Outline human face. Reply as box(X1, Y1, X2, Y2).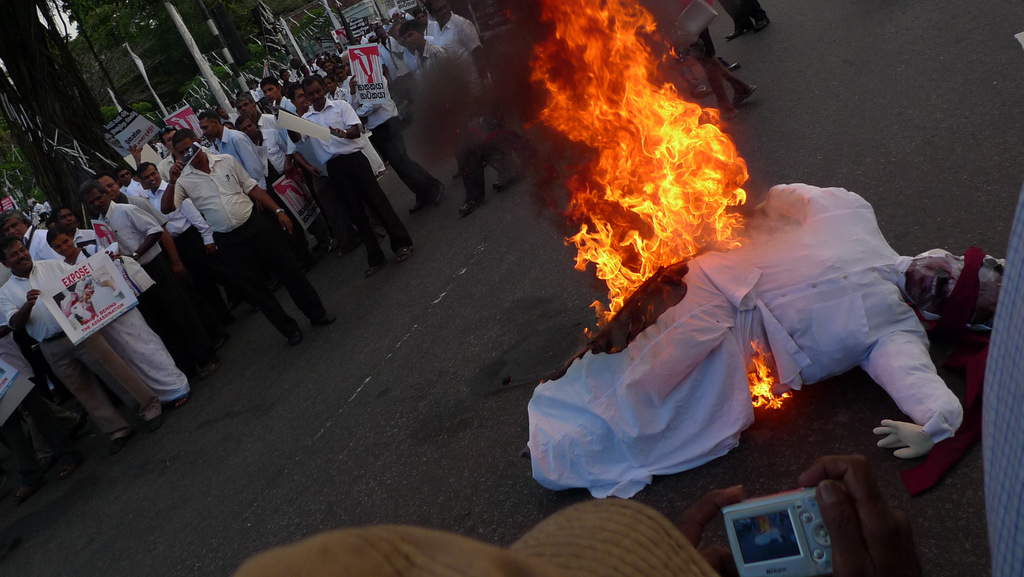
box(10, 240, 35, 274).
